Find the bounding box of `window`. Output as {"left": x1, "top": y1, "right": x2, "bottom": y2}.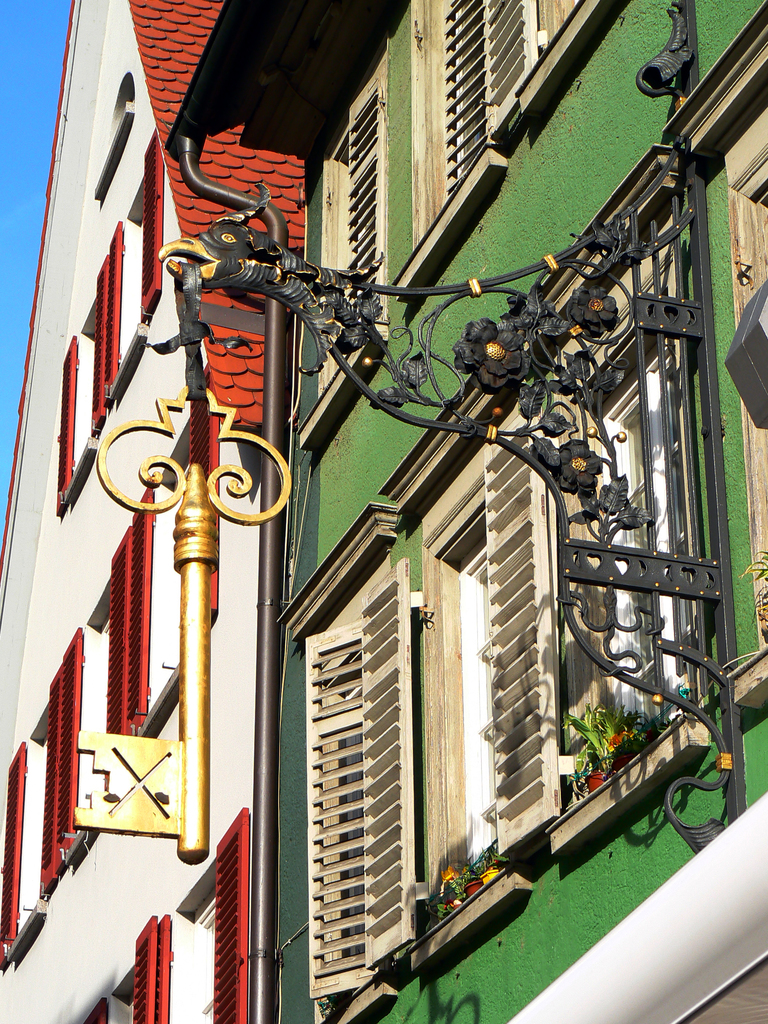
{"left": 38, "top": 627, "right": 83, "bottom": 893}.
